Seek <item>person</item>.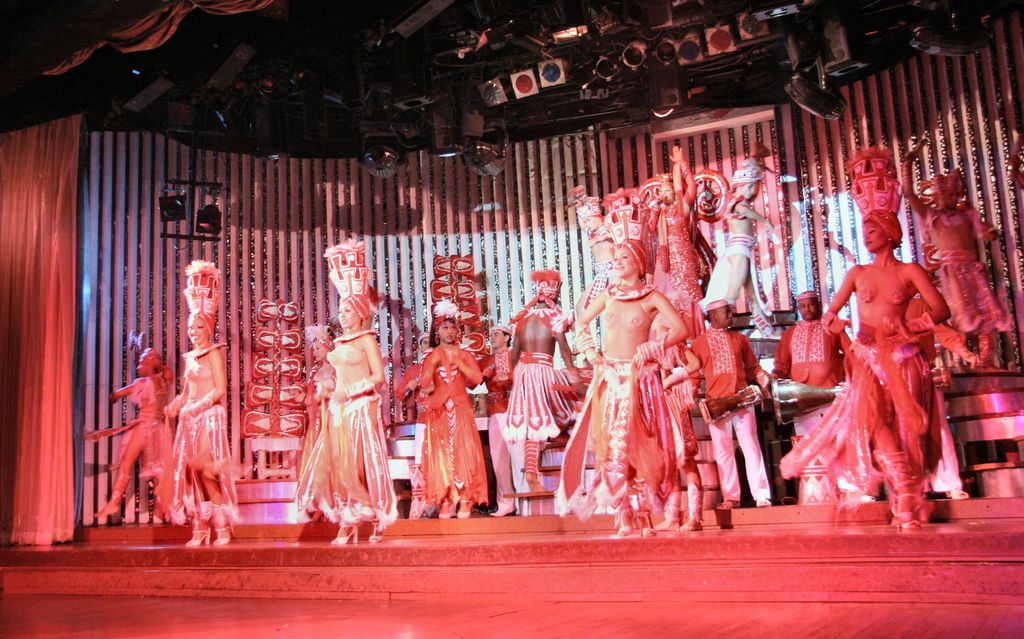
rect(415, 315, 484, 533).
